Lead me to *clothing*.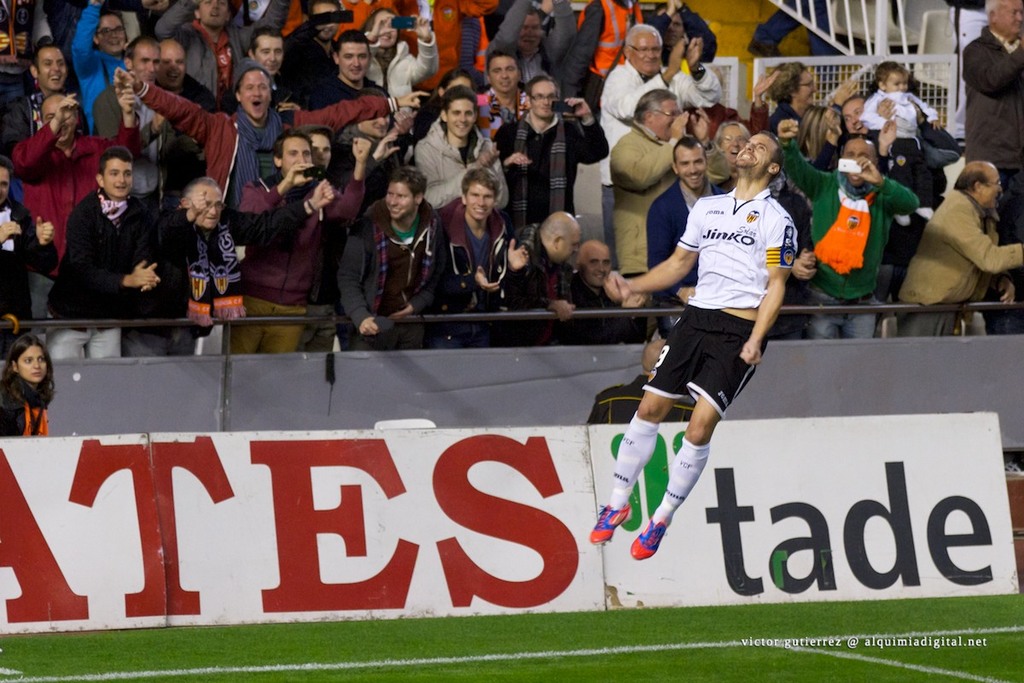
Lead to Rect(826, 120, 954, 209).
